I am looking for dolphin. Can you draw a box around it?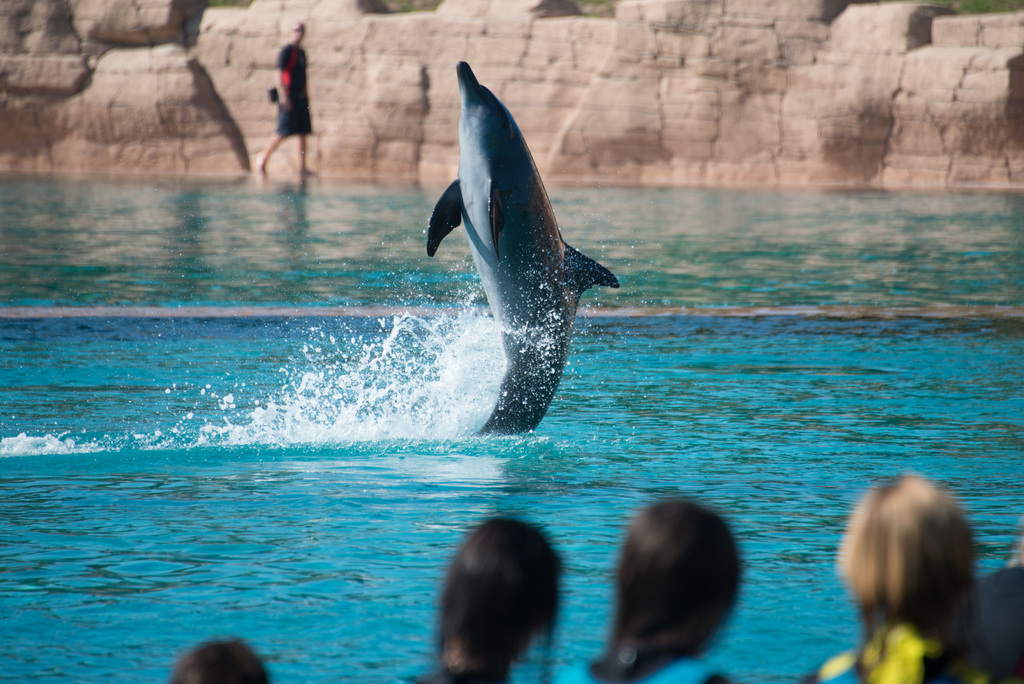
Sure, the bounding box is crop(422, 58, 626, 441).
